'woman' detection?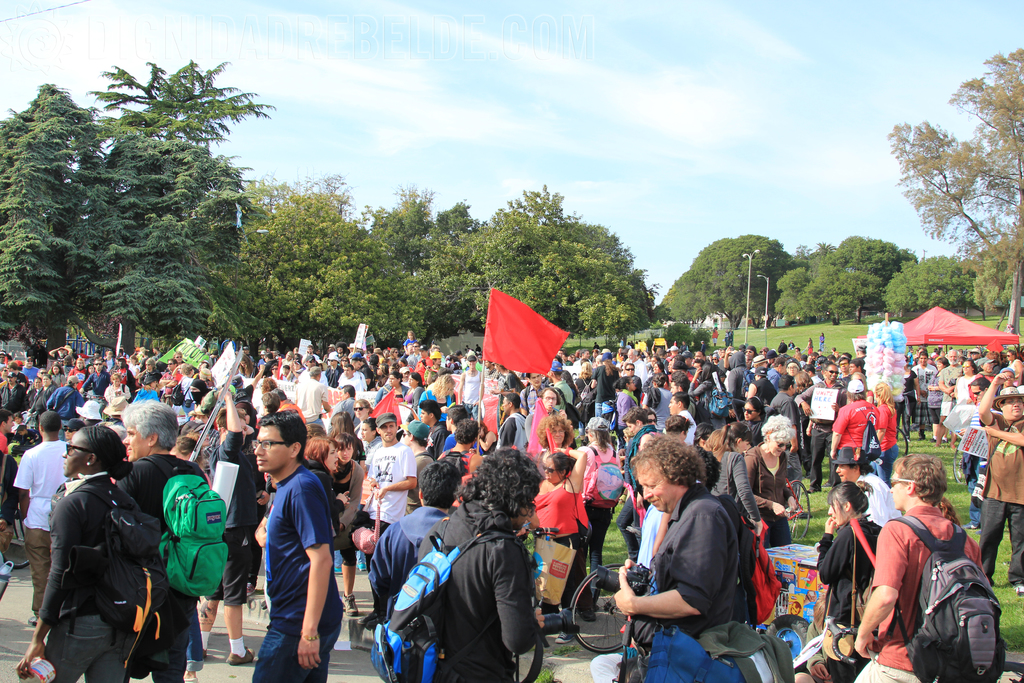
x1=951, y1=363, x2=980, y2=451
